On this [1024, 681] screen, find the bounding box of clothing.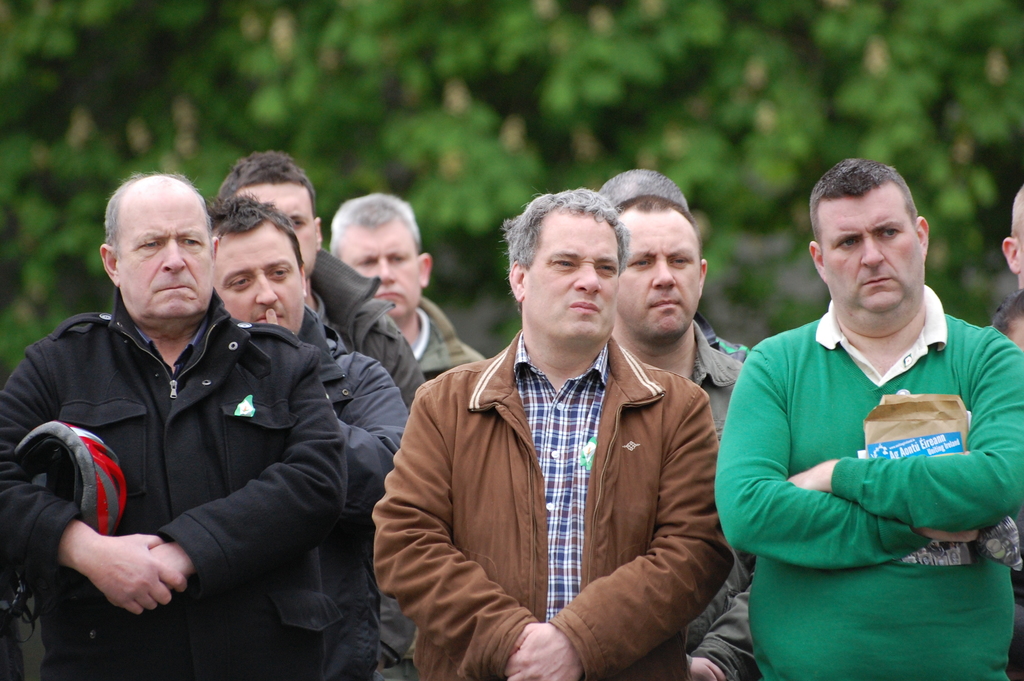
Bounding box: [left=406, top=293, right=493, bottom=387].
